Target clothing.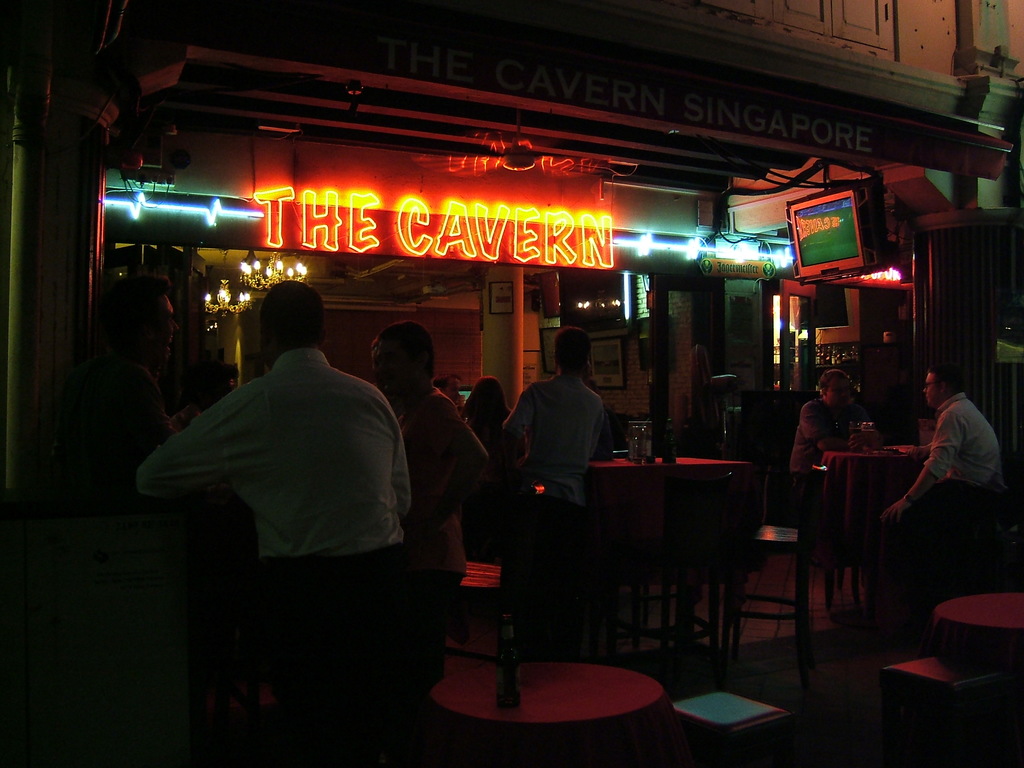
Target region: (left=70, top=359, right=185, bottom=545).
